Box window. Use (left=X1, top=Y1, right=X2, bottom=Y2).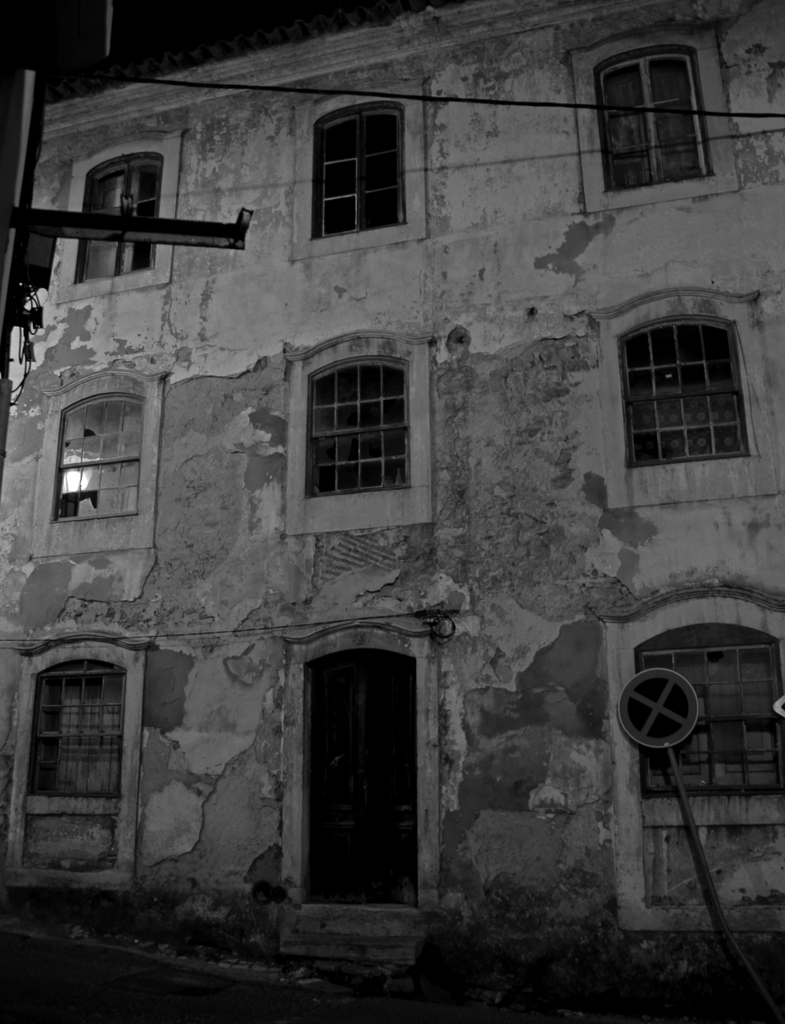
(left=284, top=74, right=431, bottom=260).
